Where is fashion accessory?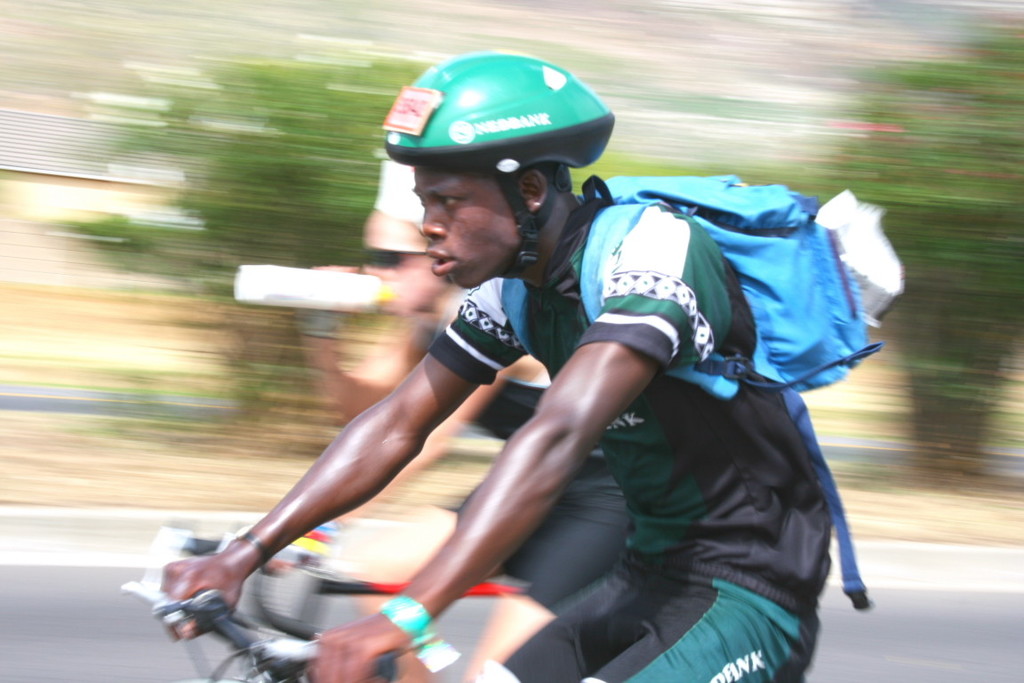
pyautogui.locateOnScreen(239, 533, 268, 561).
